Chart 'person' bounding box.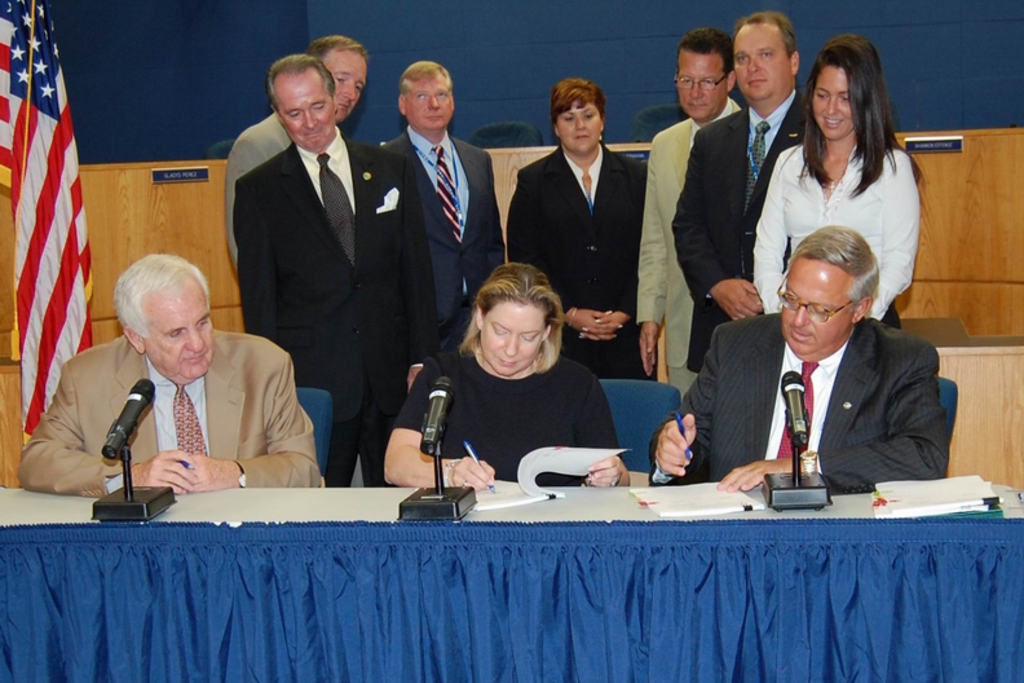
Charted: [220, 40, 370, 272].
